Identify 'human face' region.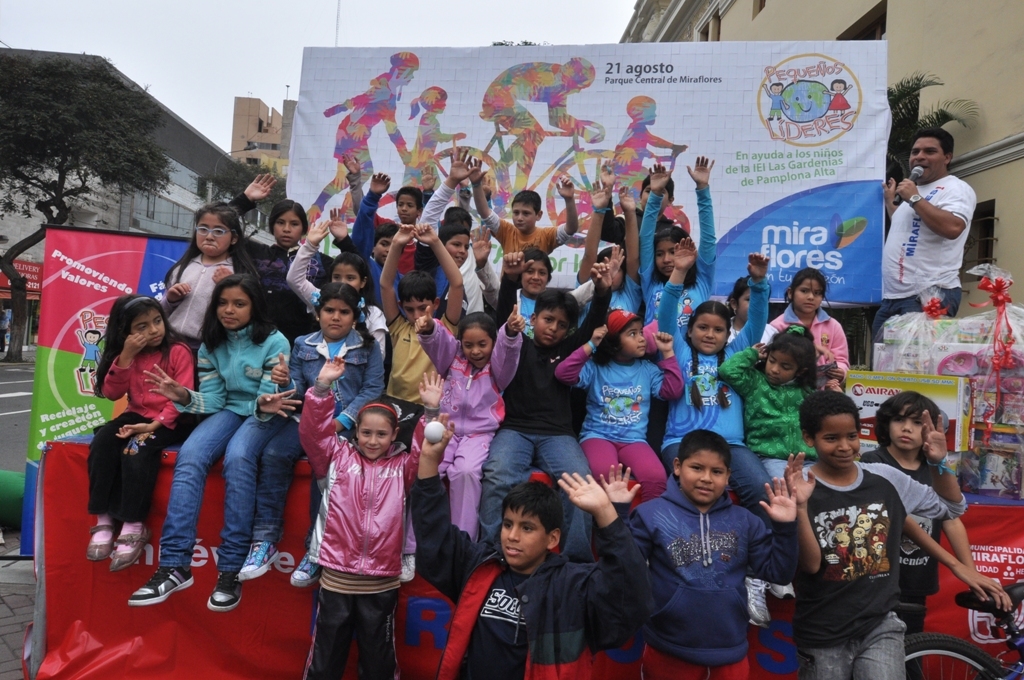
Region: bbox(356, 414, 392, 460).
